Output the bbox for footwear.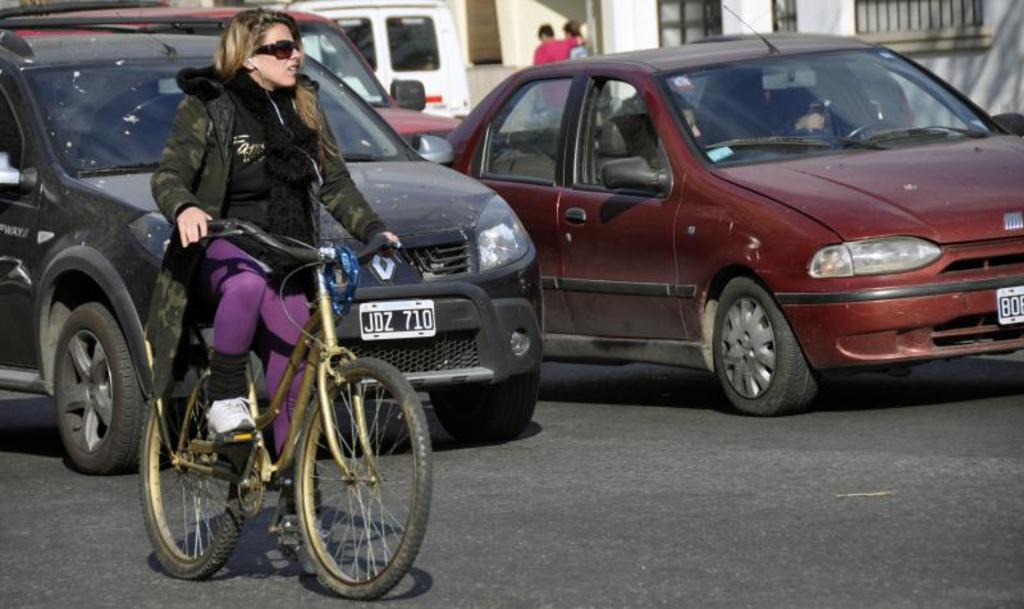
left=206, top=397, right=257, bottom=434.
